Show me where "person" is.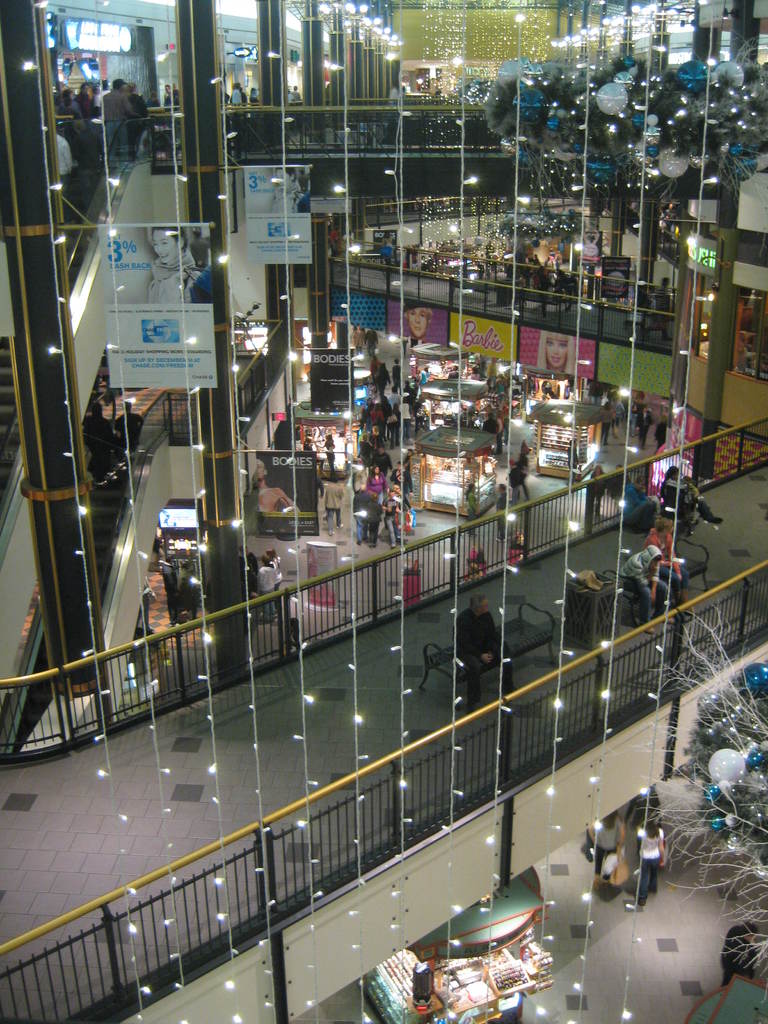
"person" is at <box>630,812,672,911</box>.
